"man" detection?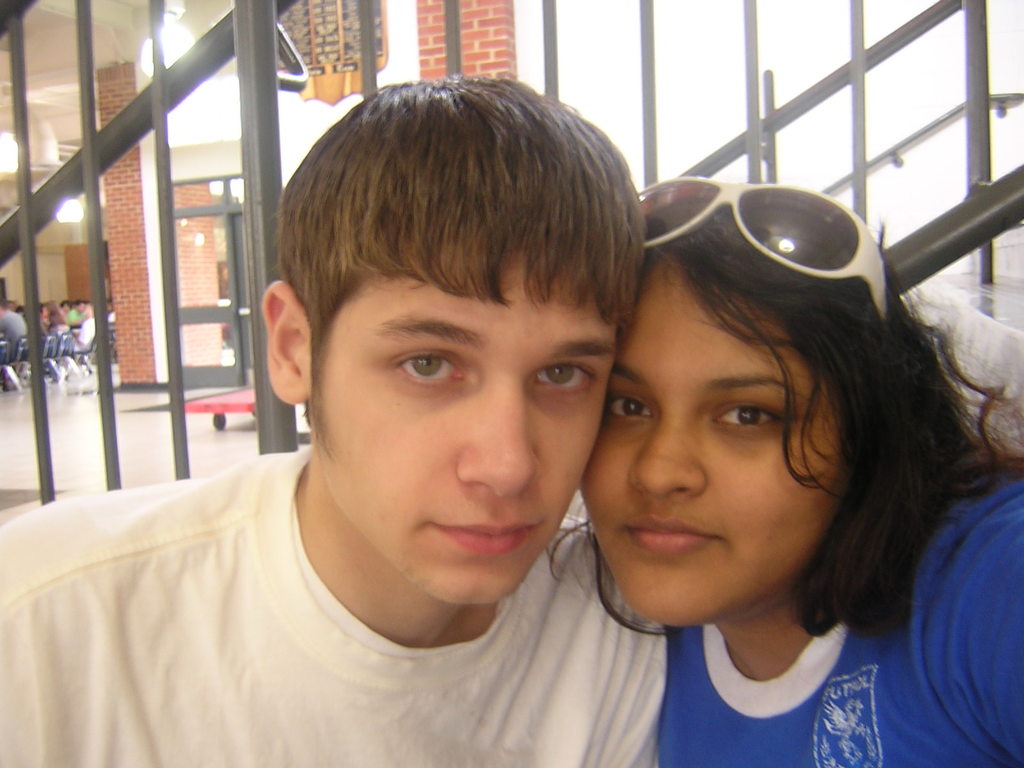
{"x1": 1, "y1": 302, "x2": 24, "y2": 359}
